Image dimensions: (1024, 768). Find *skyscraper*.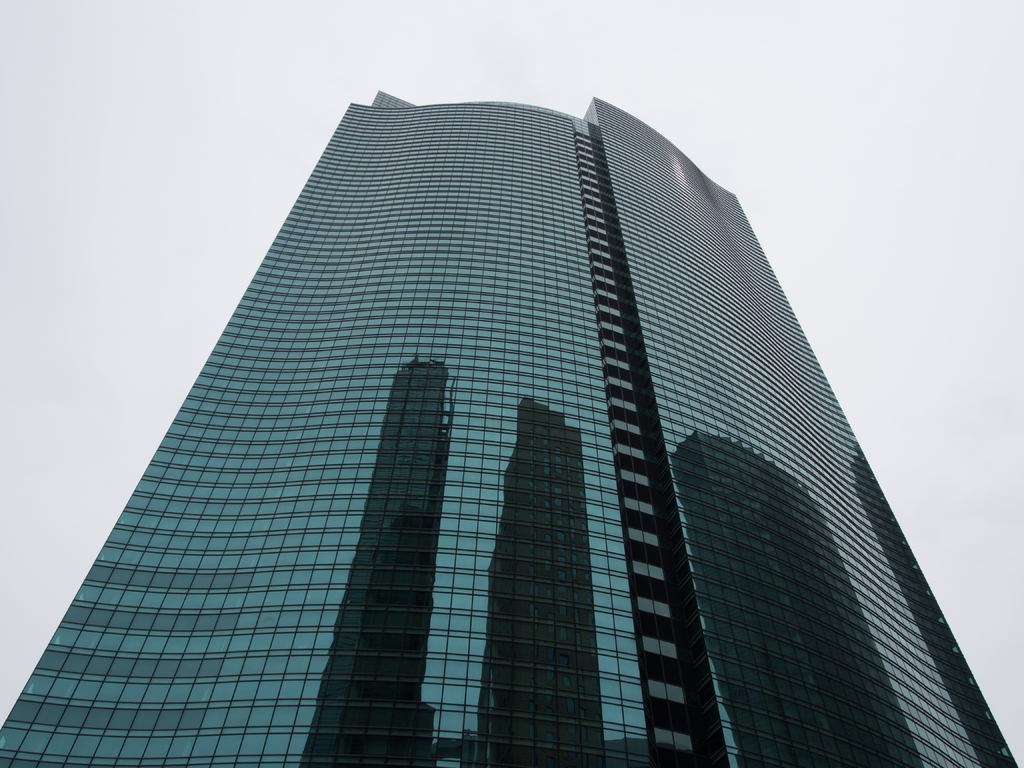
(1,87,1019,765).
